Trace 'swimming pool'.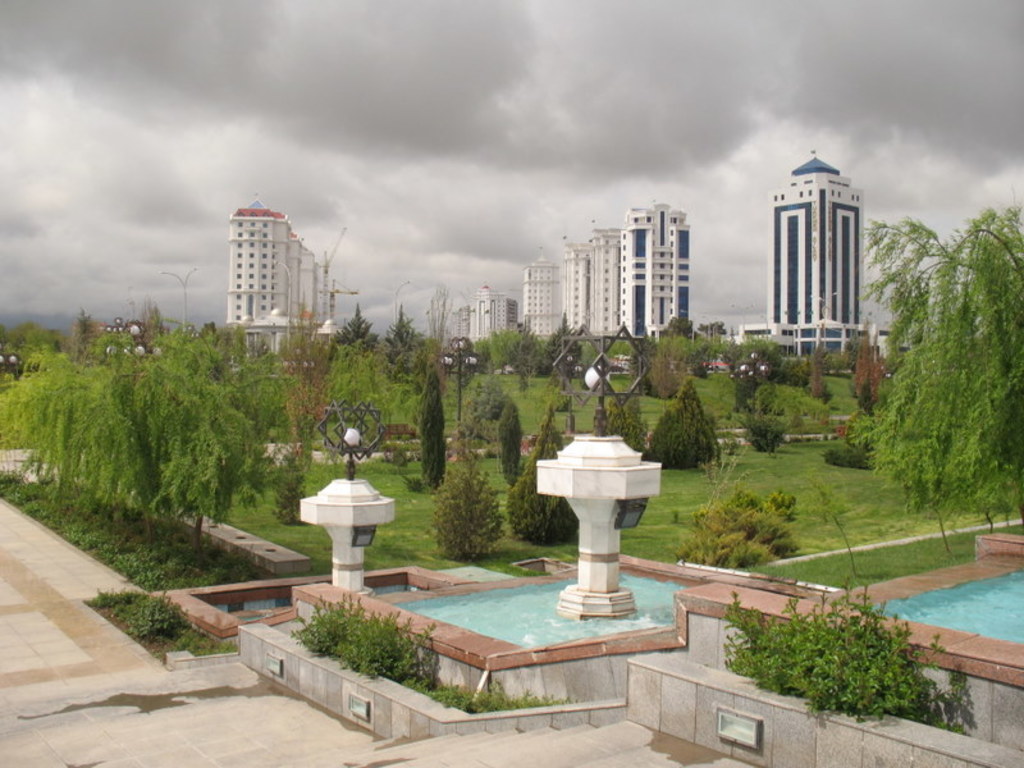
Traced to <box>815,532,1023,687</box>.
